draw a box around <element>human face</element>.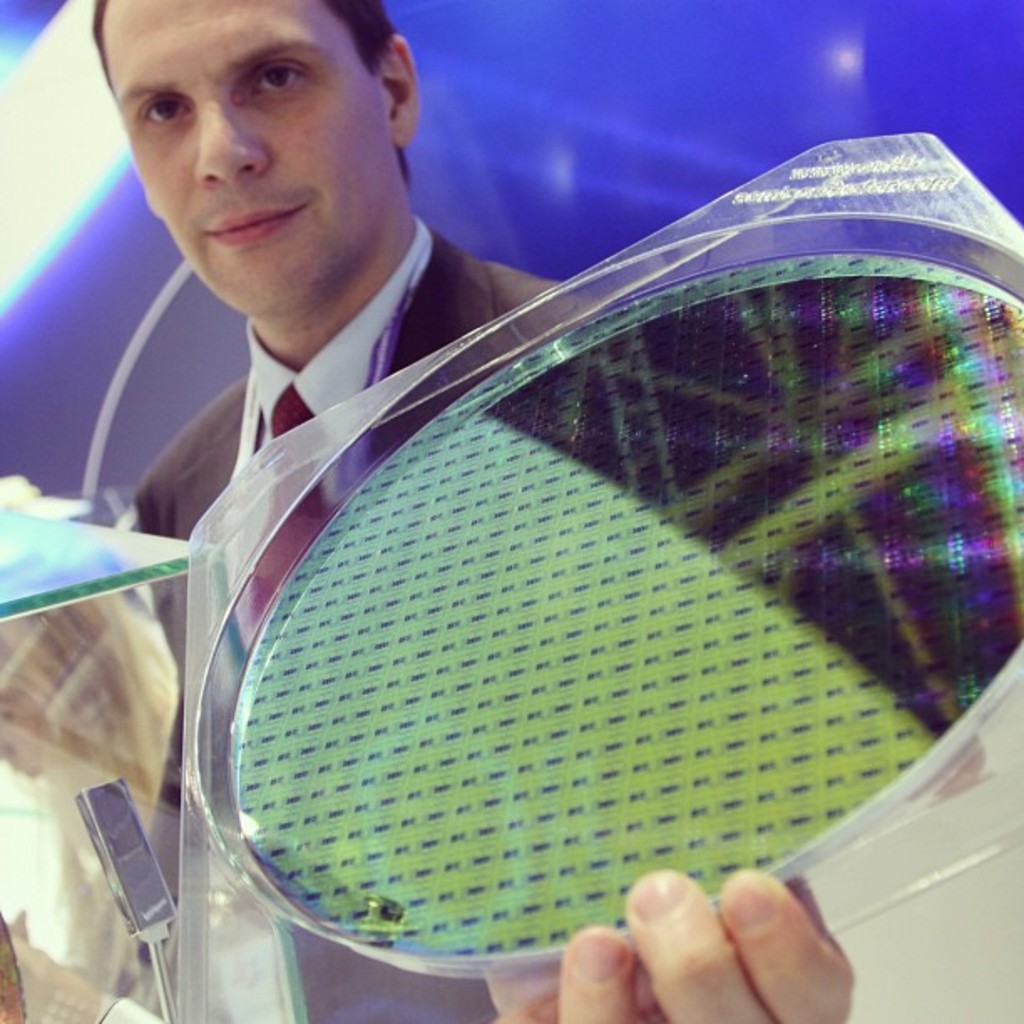
{"left": 109, "top": 2, "right": 388, "bottom": 310}.
